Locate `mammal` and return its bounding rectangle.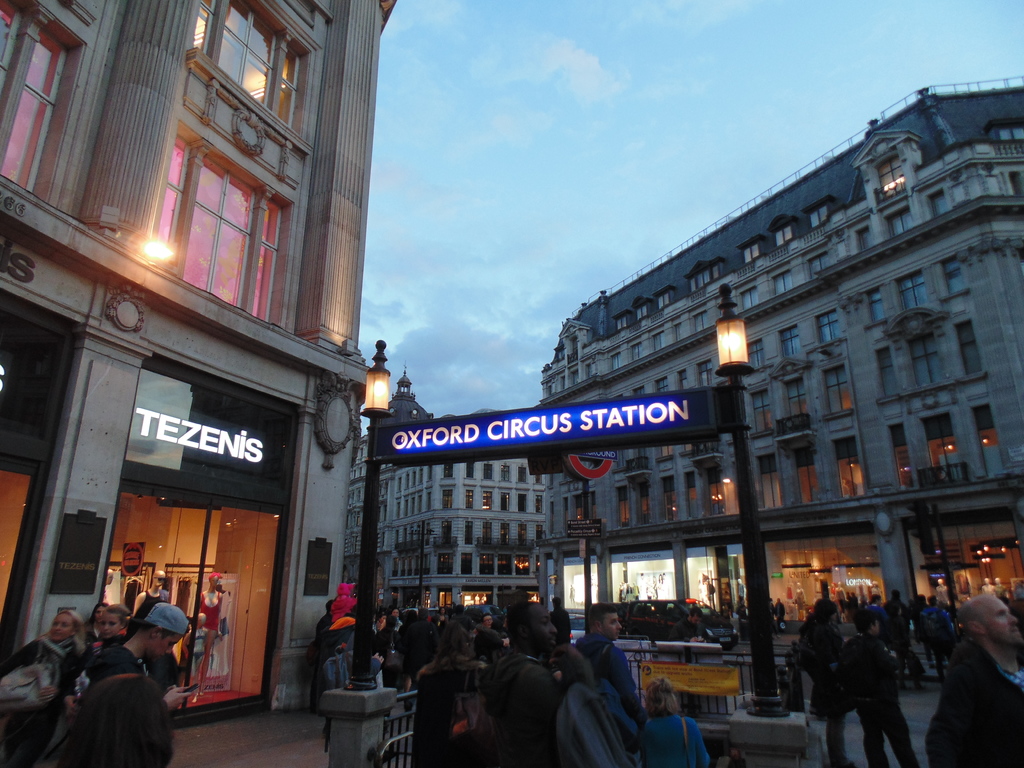
(84, 596, 103, 625).
